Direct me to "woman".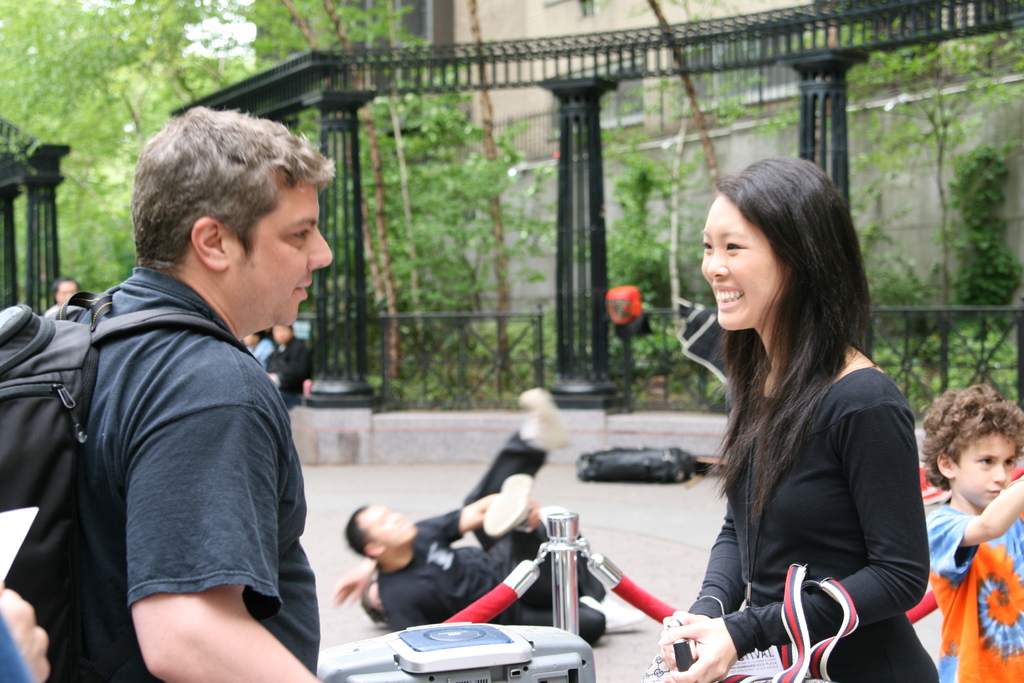
Direction: detection(630, 158, 943, 682).
